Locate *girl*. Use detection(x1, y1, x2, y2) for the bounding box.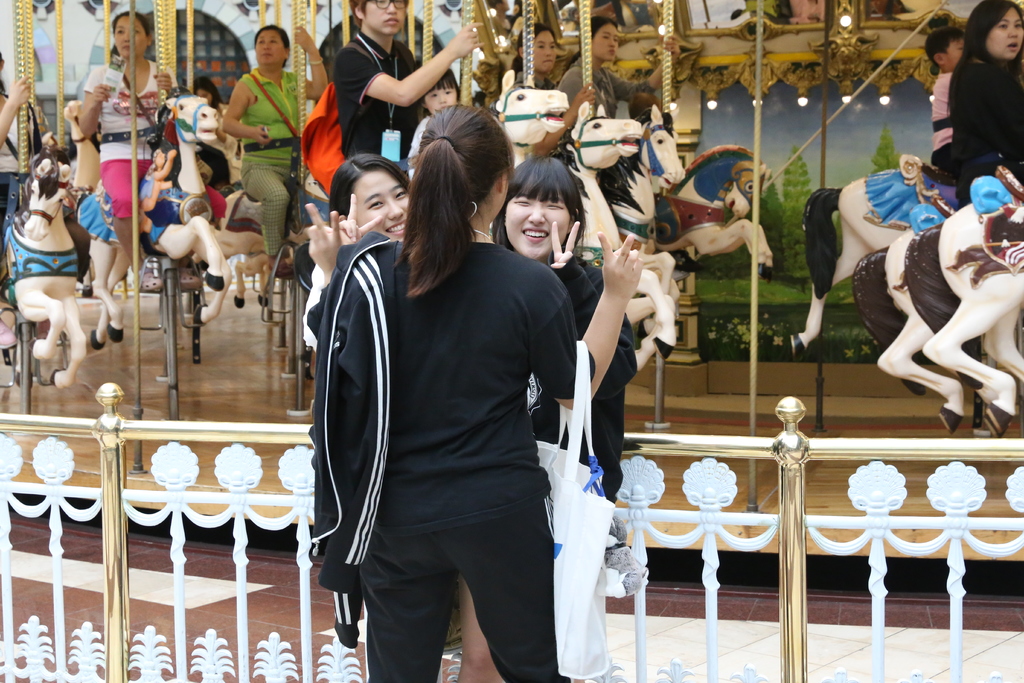
detection(360, 106, 640, 682).
